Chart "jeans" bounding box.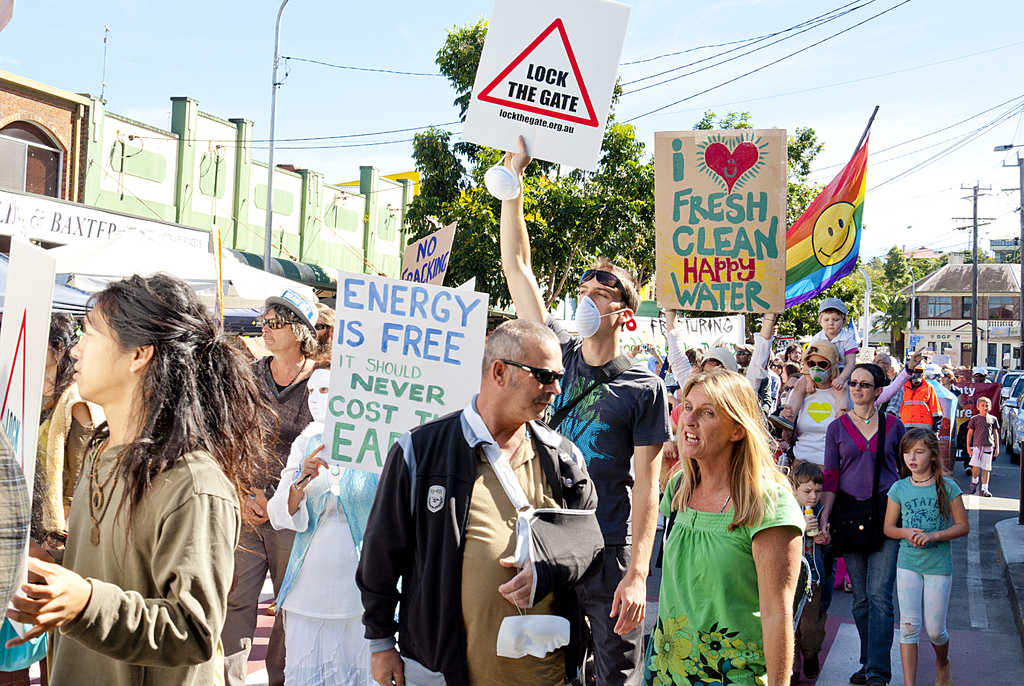
Charted: 844/497/900/680.
